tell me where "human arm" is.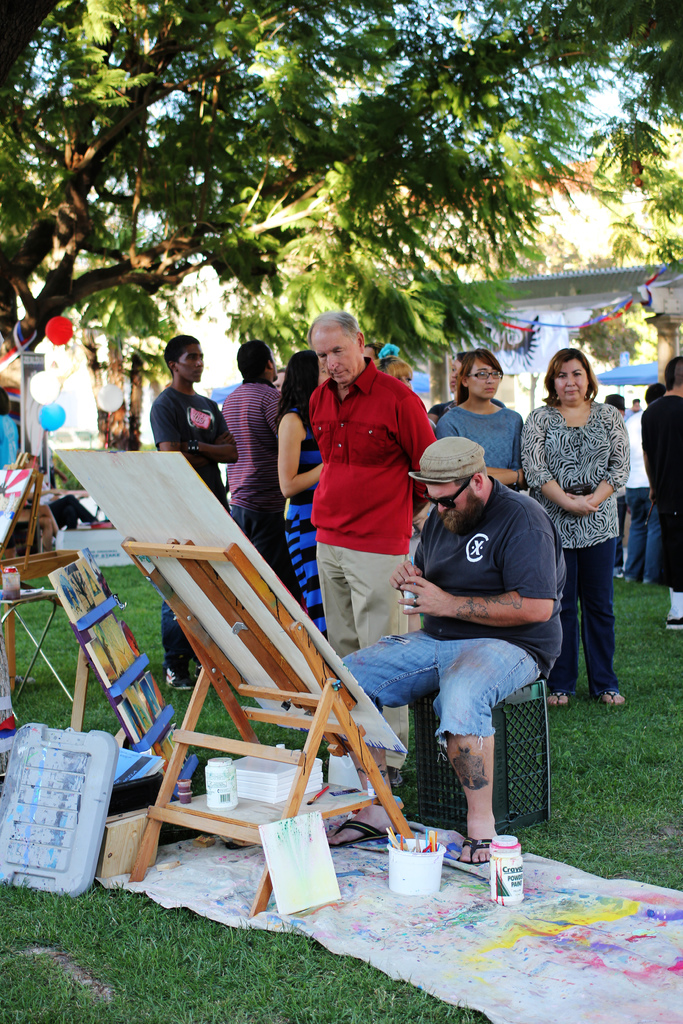
"human arm" is at box=[552, 400, 629, 509].
